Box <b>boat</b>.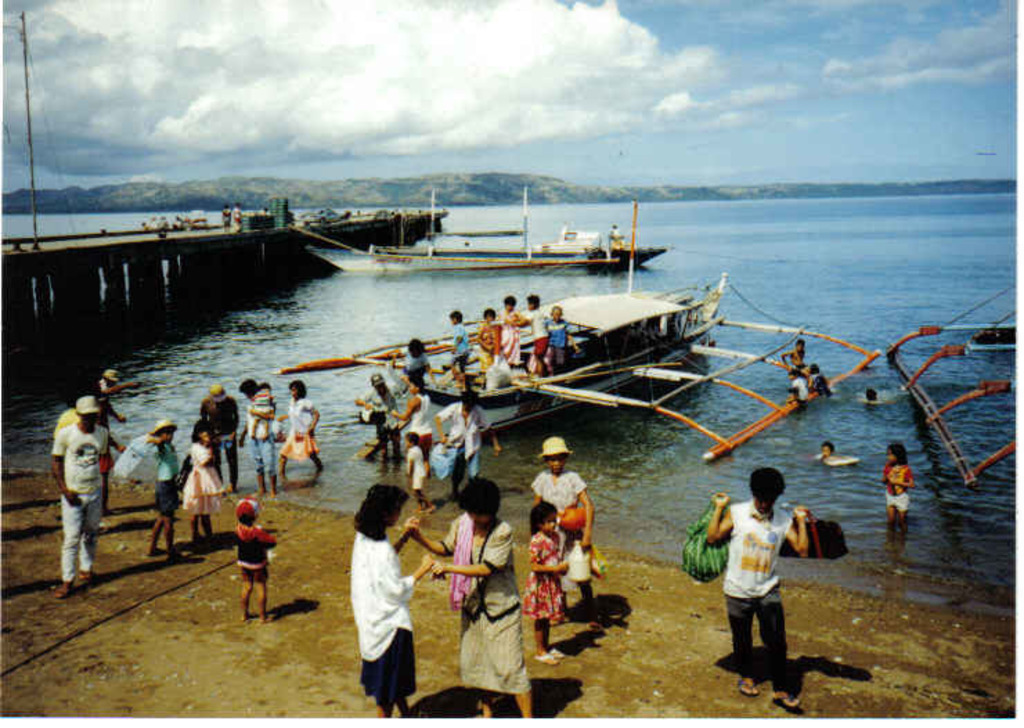
crop(840, 253, 1023, 504).
